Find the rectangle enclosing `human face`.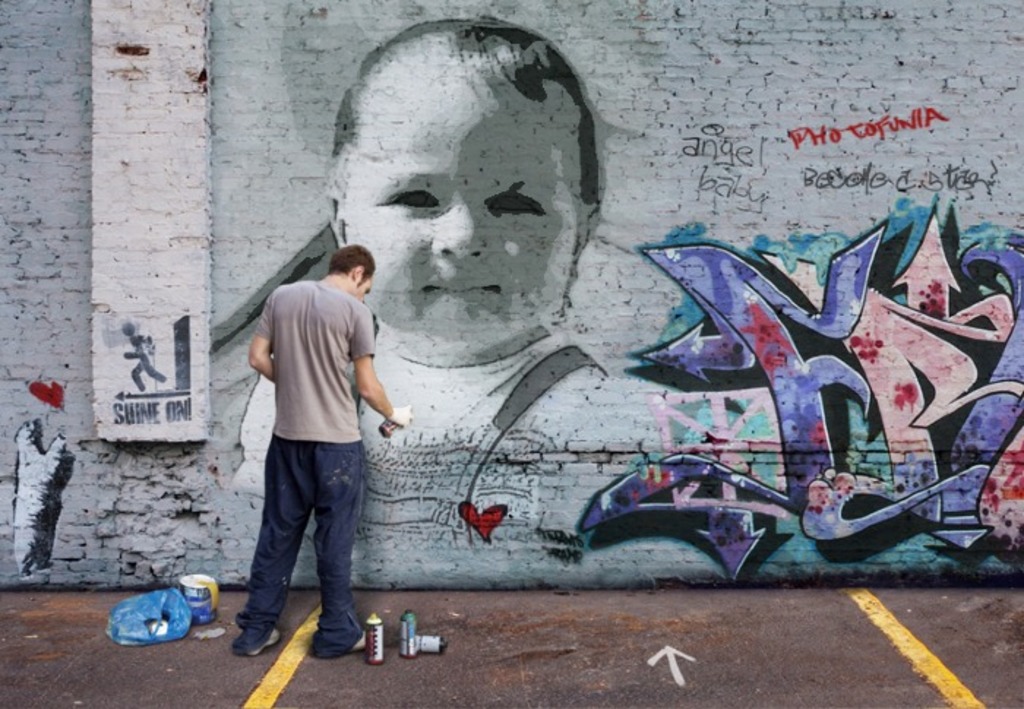
{"x1": 347, "y1": 273, "x2": 370, "y2": 300}.
